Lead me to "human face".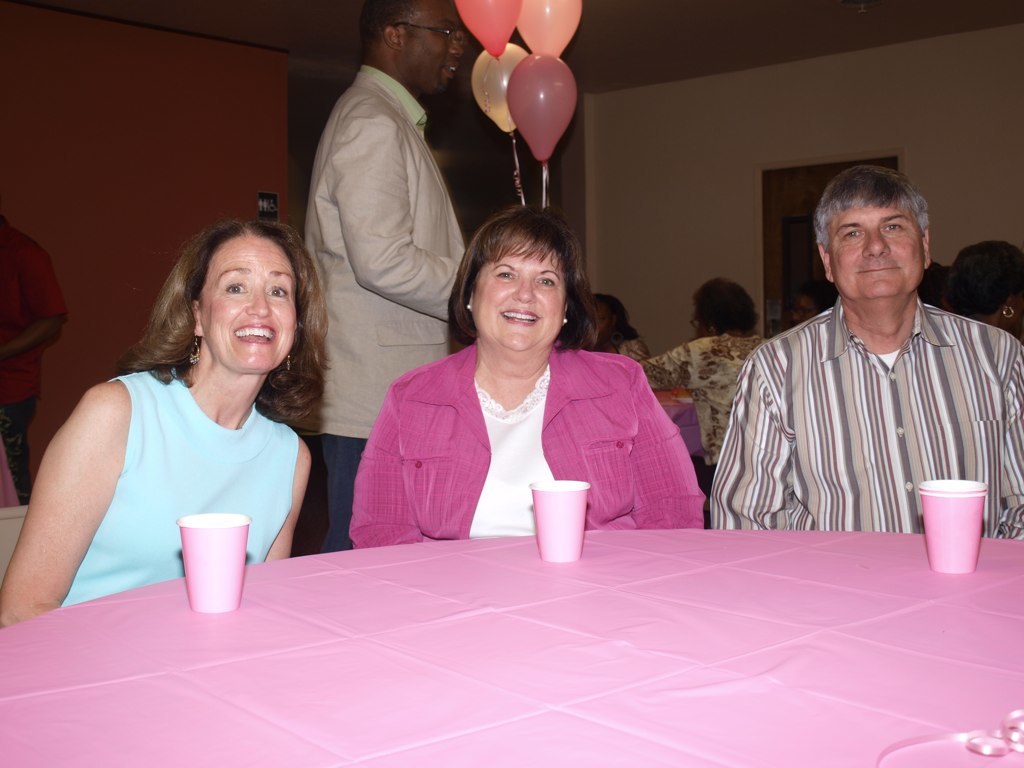
Lead to bbox=(472, 241, 567, 353).
